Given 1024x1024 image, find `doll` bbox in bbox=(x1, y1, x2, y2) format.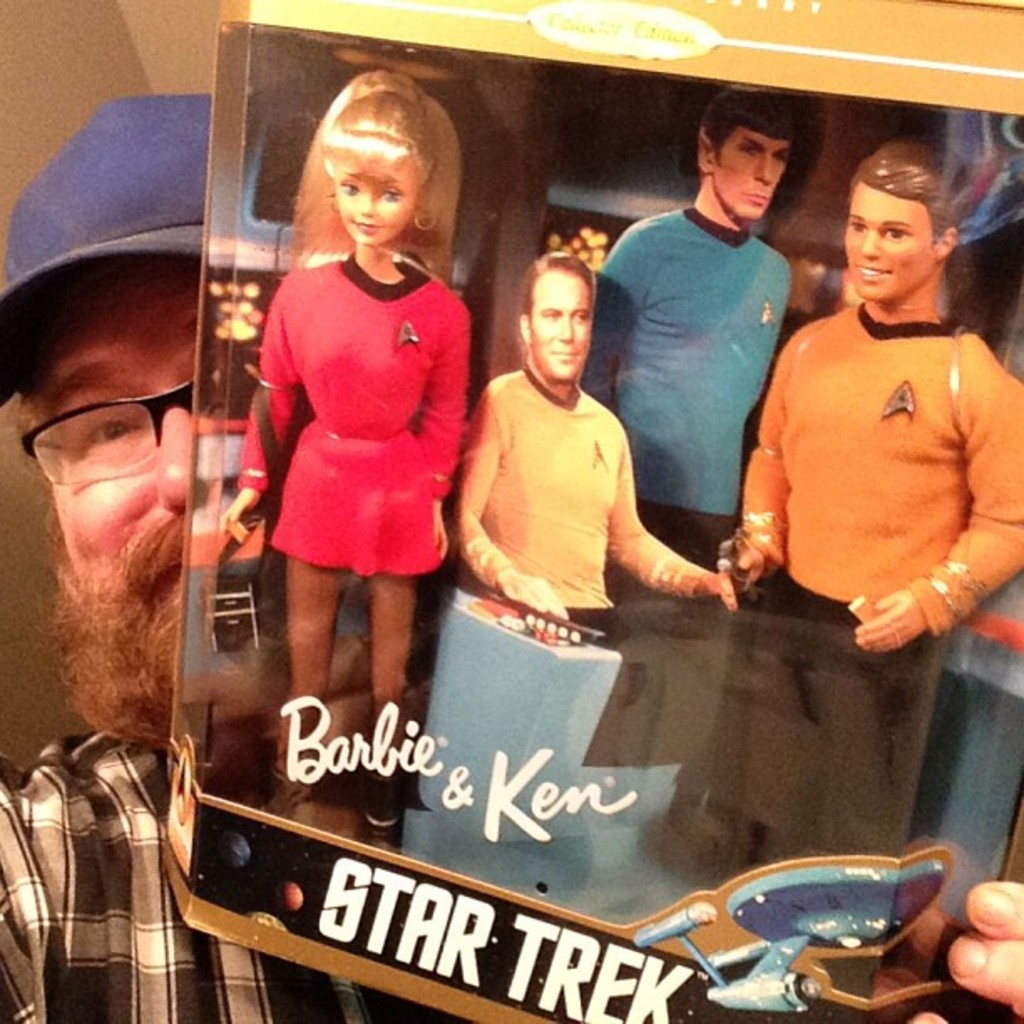
bbox=(579, 95, 791, 566).
